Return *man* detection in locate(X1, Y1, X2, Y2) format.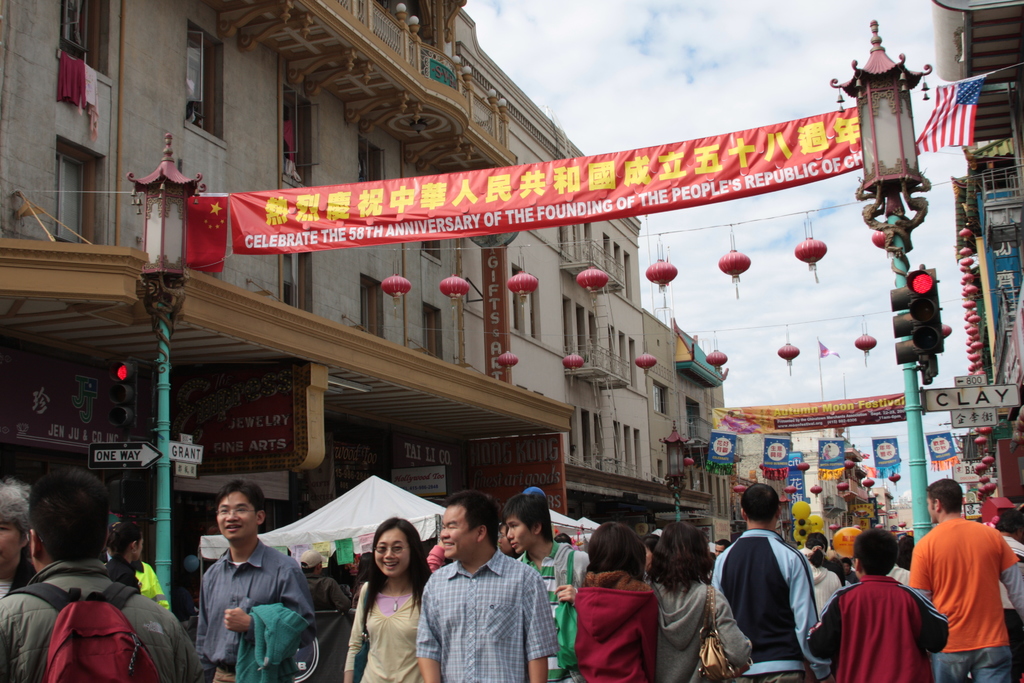
locate(0, 477, 33, 597).
